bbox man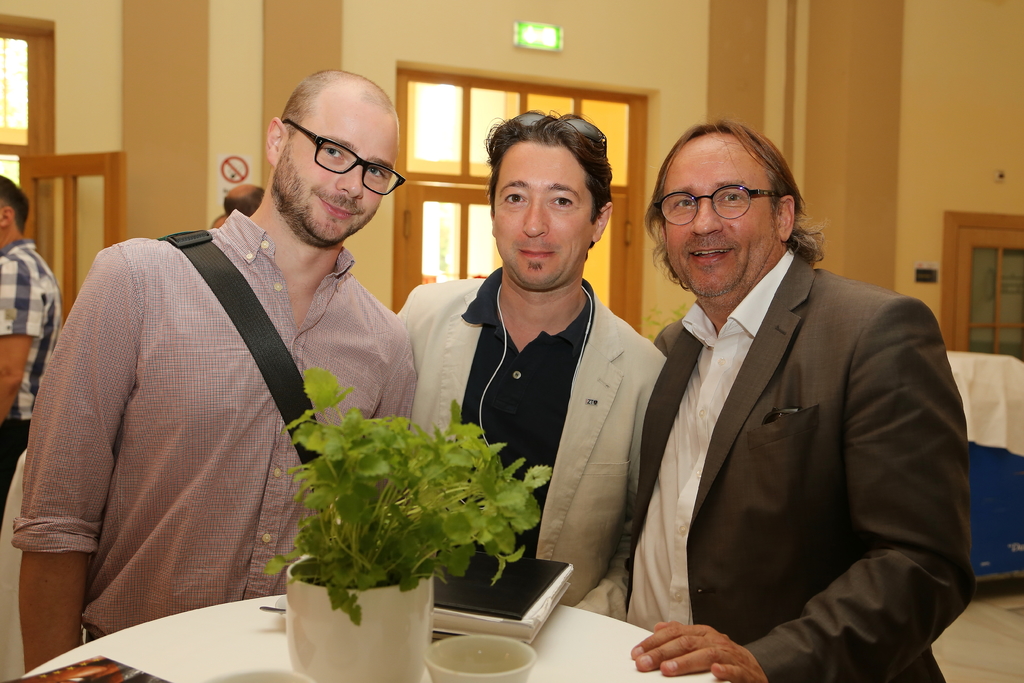
598, 112, 967, 680
